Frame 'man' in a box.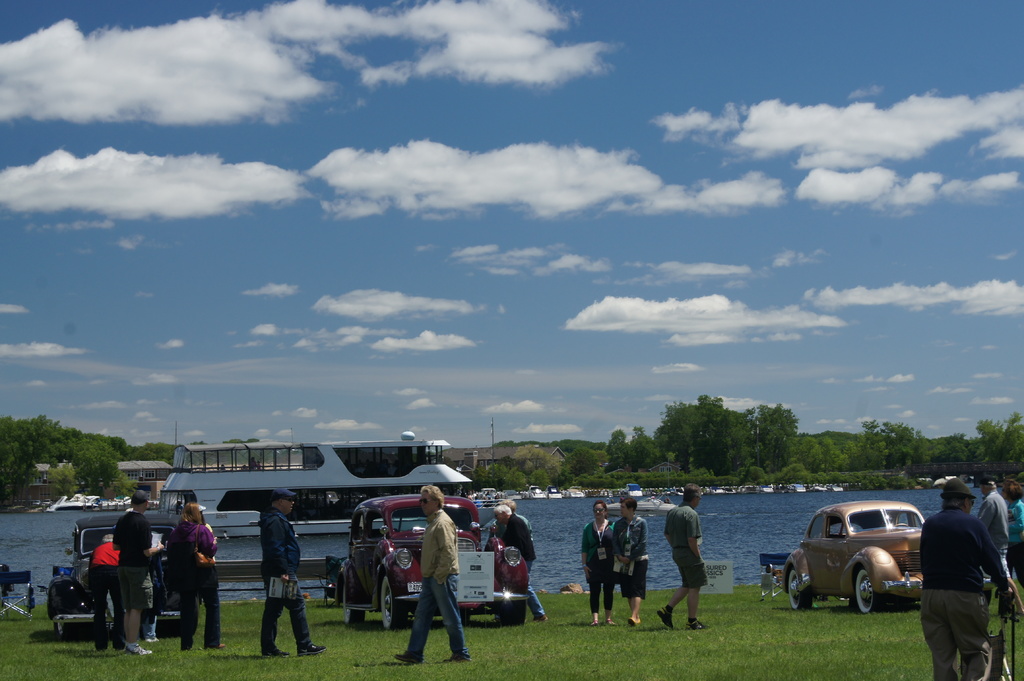
{"x1": 663, "y1": 484, "x2": 709, "y2": 632}.
